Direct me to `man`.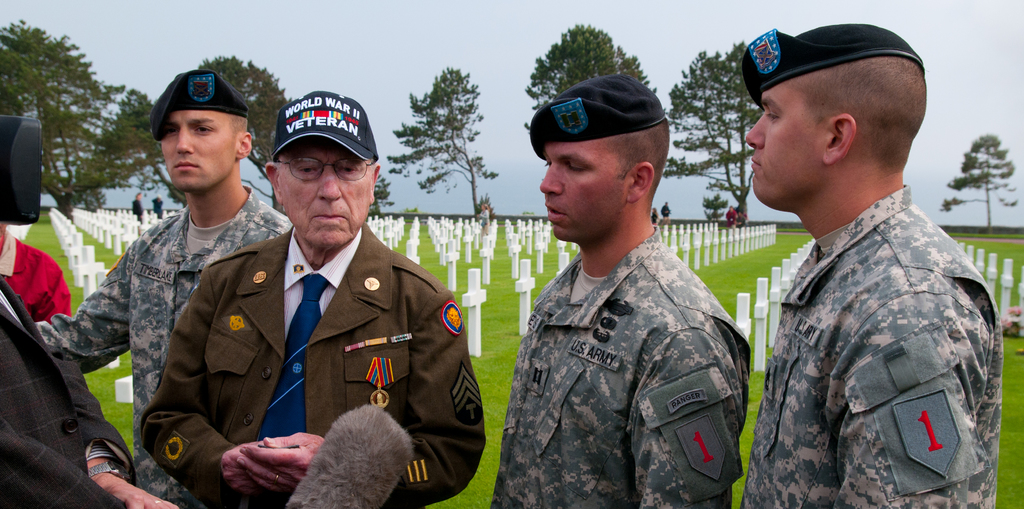
Direction: box(143, 90, 483, 508).
